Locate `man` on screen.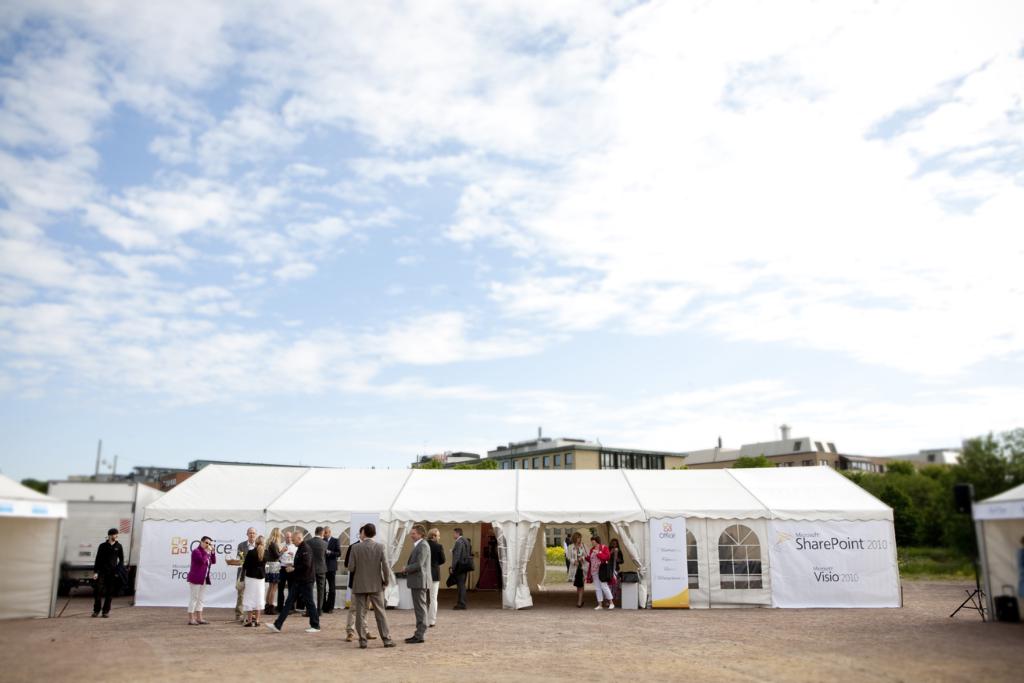
On screen at pyautogui.locateOnScreen(428, 522, 447, 624).
